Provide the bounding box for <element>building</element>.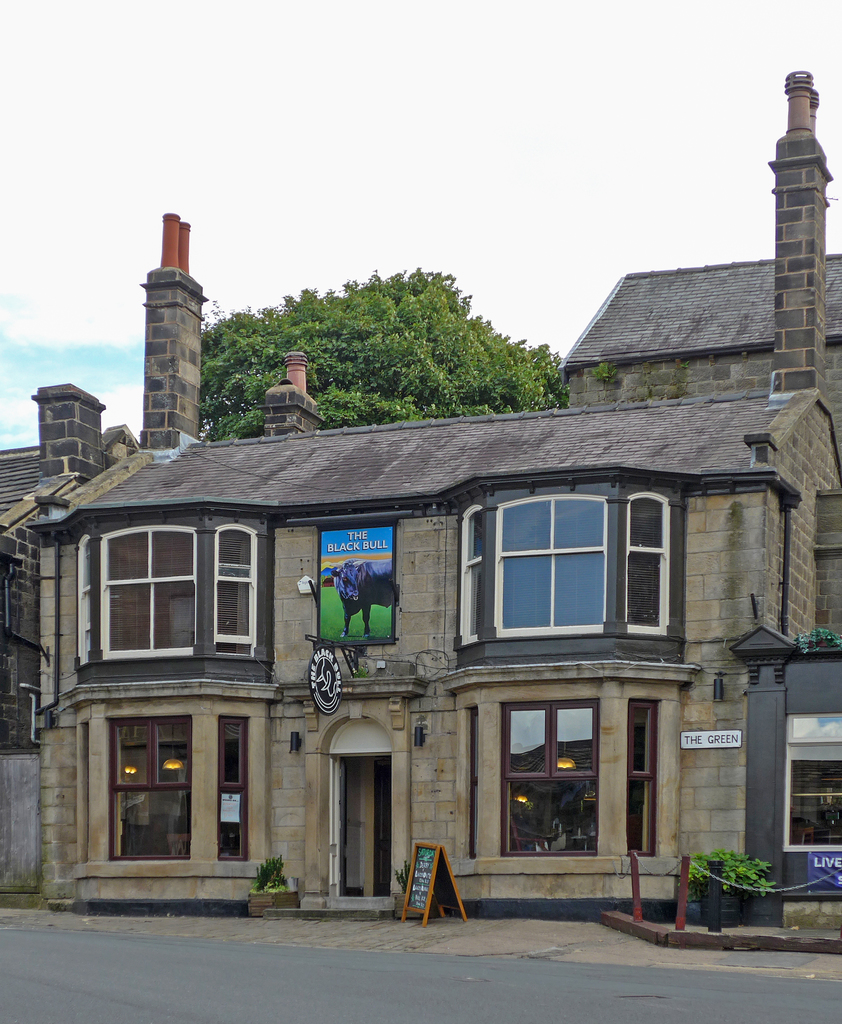
x1=0 y1=379 x2=136 y2=911.
